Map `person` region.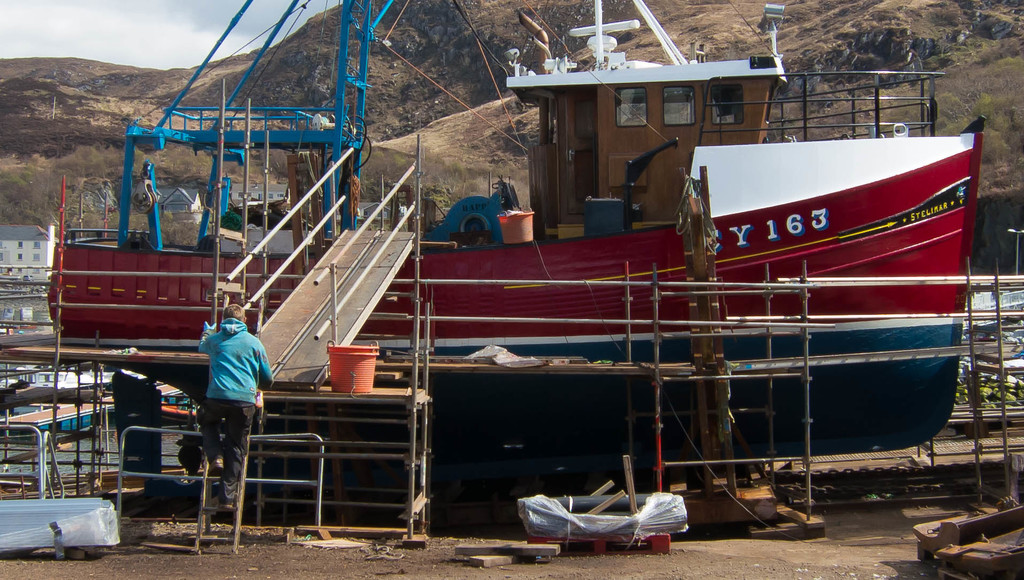
Mapped to x1=182, y1=280, x2=262, y2=495.
